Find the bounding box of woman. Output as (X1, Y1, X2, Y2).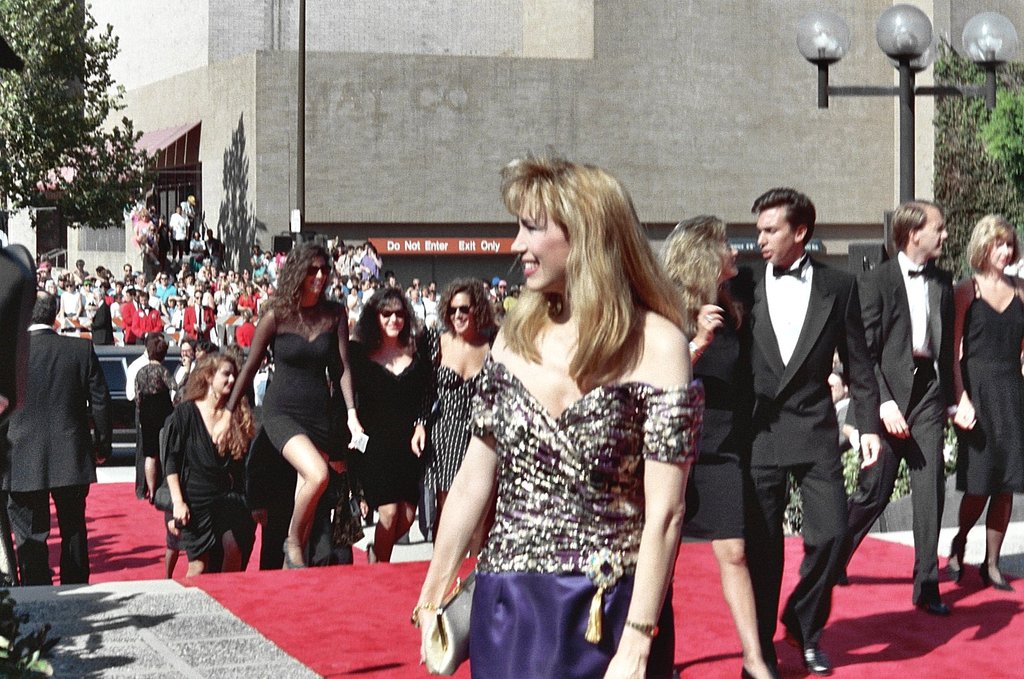
(150, 344, 247, 581).
